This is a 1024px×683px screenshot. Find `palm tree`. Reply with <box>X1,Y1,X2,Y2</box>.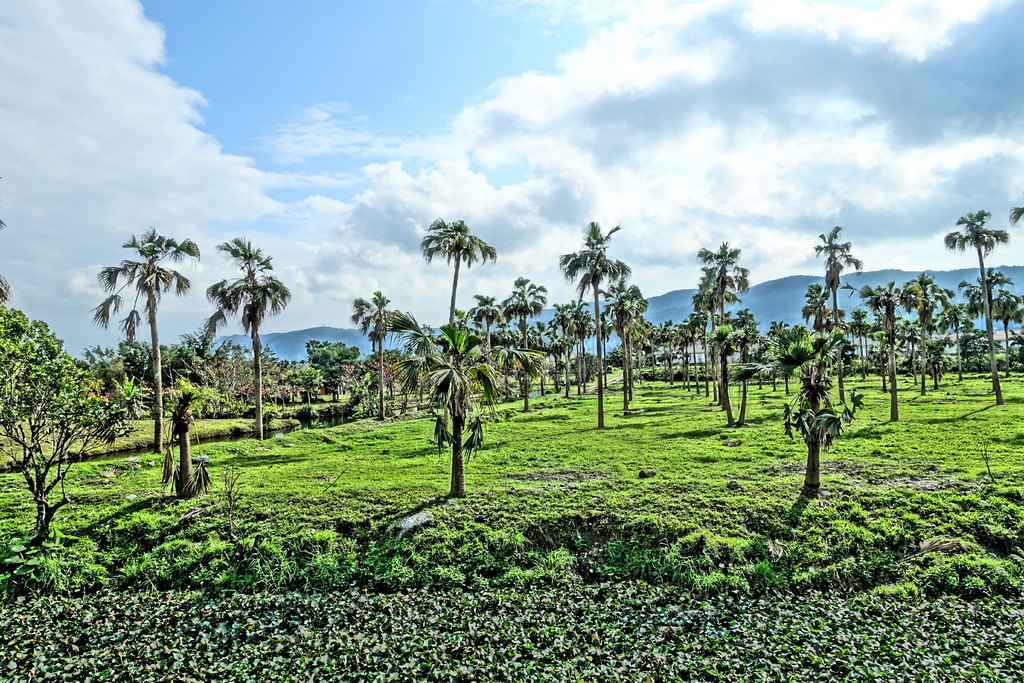
<box>813,222,856,408</box>.
